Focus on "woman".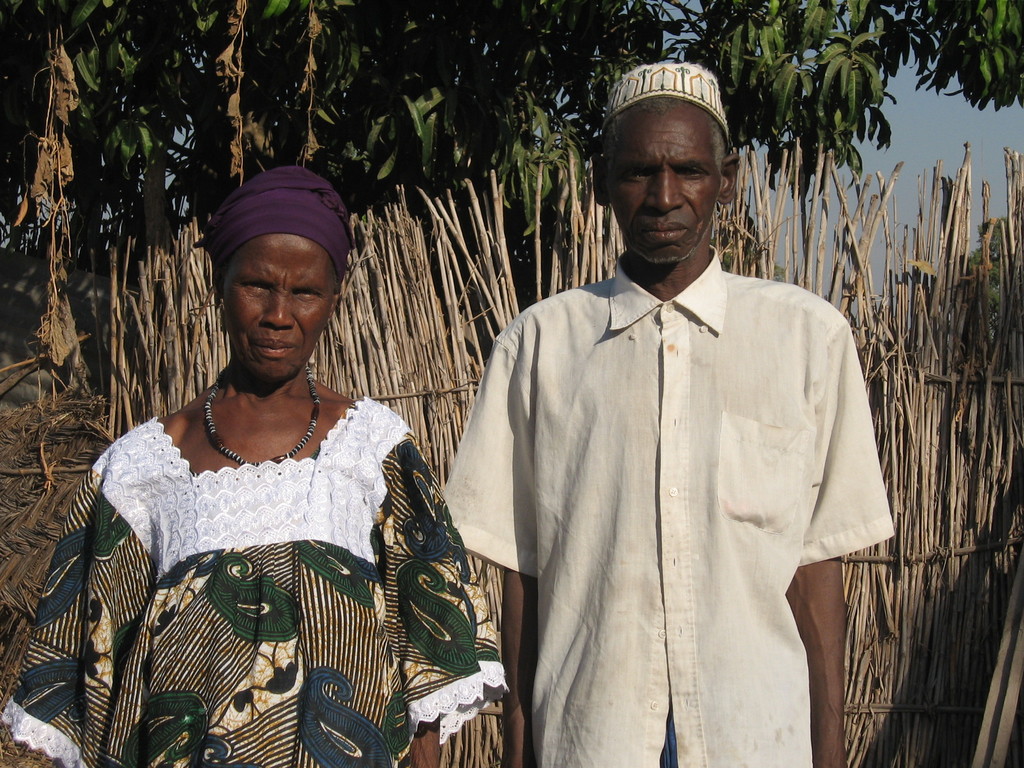
Focused at detection(1, 162, 510, 767).
